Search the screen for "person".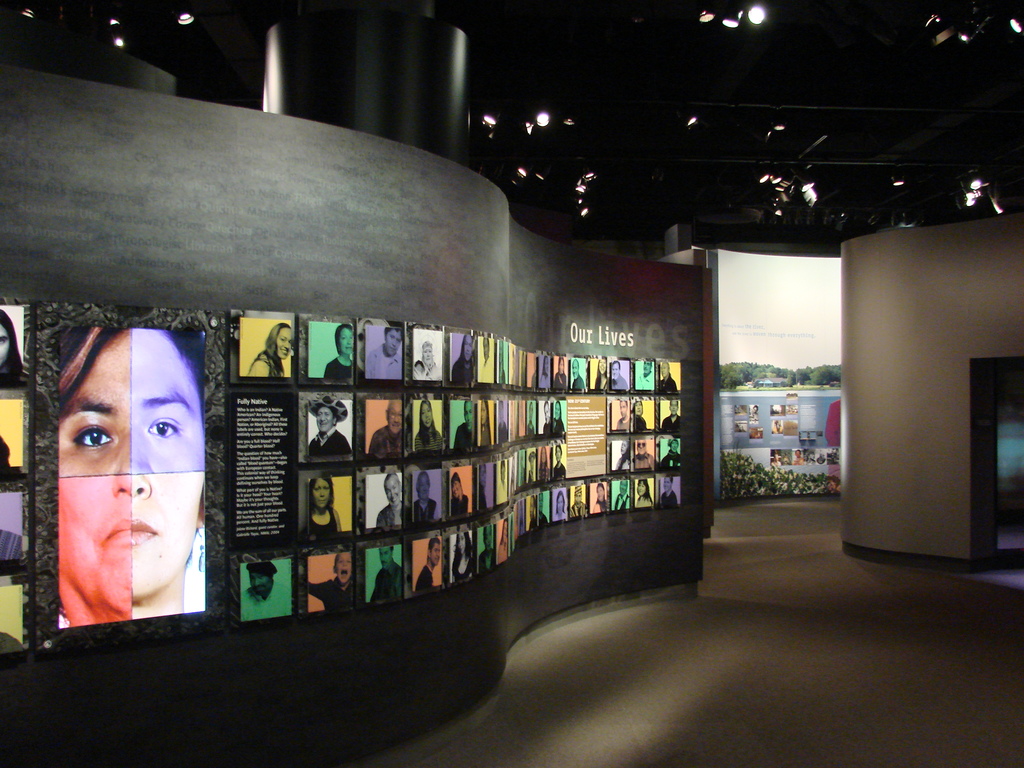
Found at rect(316, 323, 358, 383).
